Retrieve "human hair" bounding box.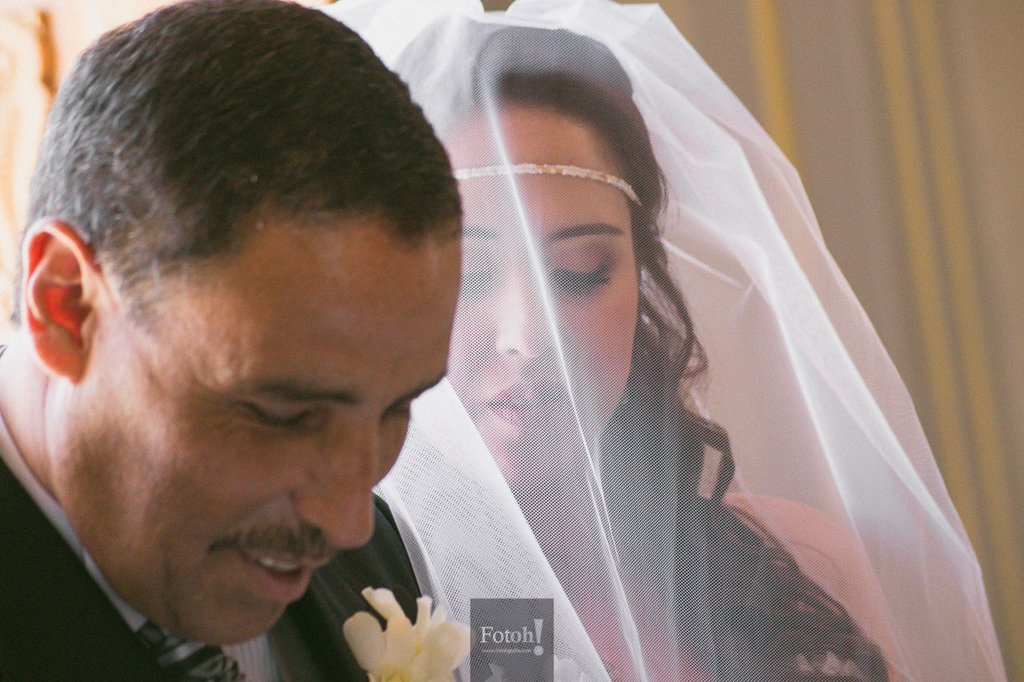
Bounding box: (13, 18, 423, 403).
